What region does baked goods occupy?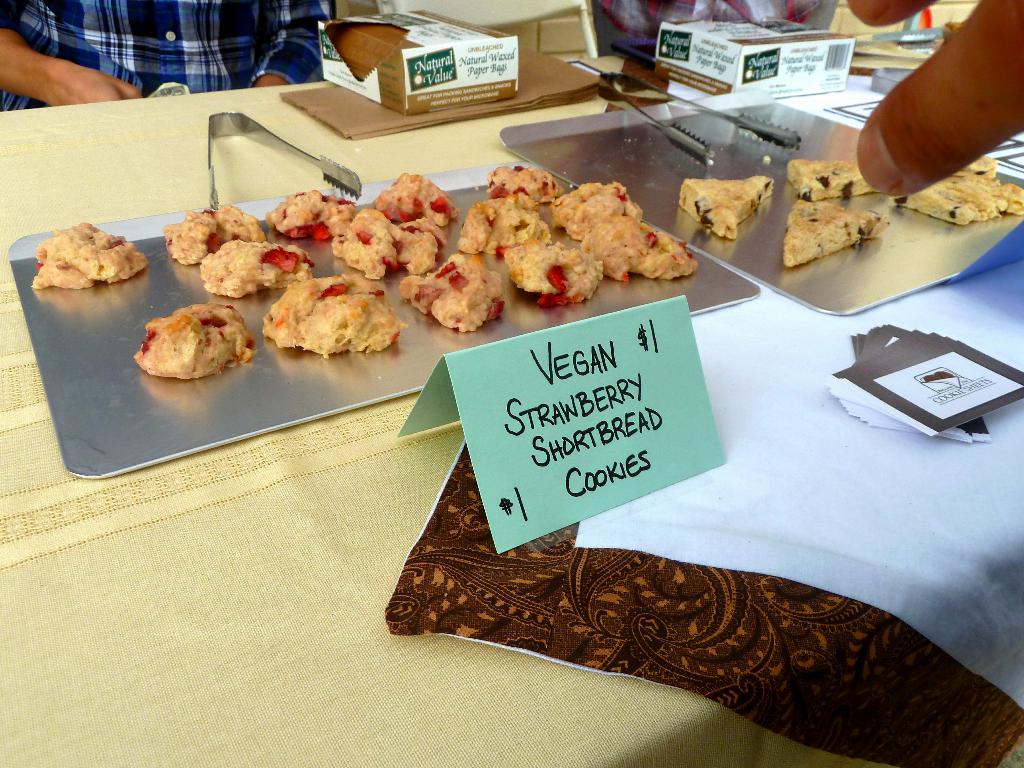
box=[899, 171, 1023, 227].
